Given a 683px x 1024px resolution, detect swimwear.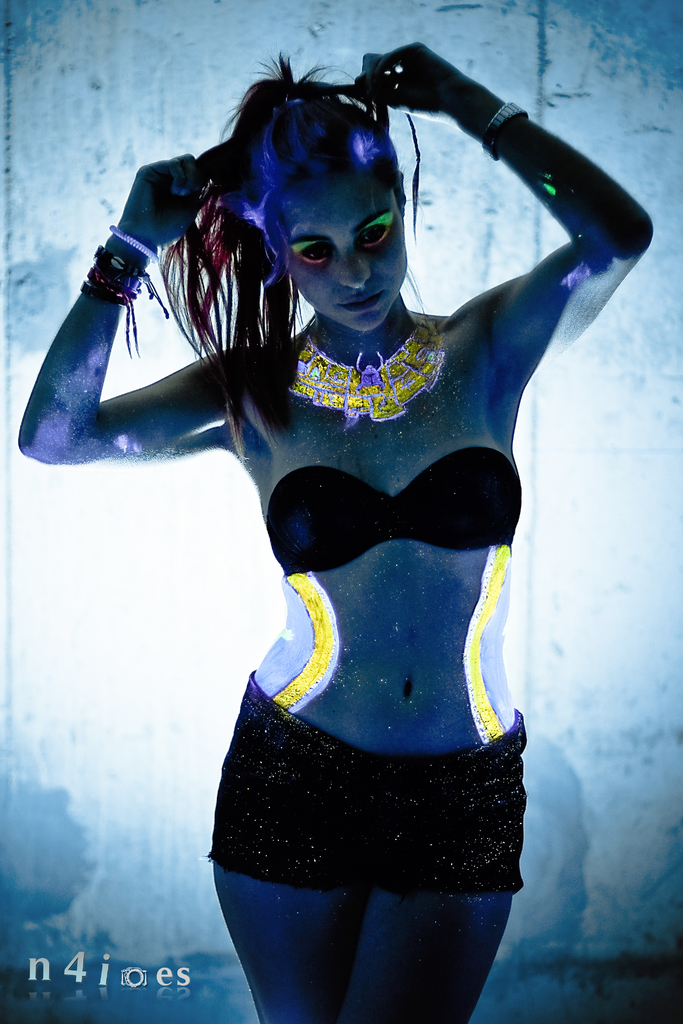
[192,675,561,919].
